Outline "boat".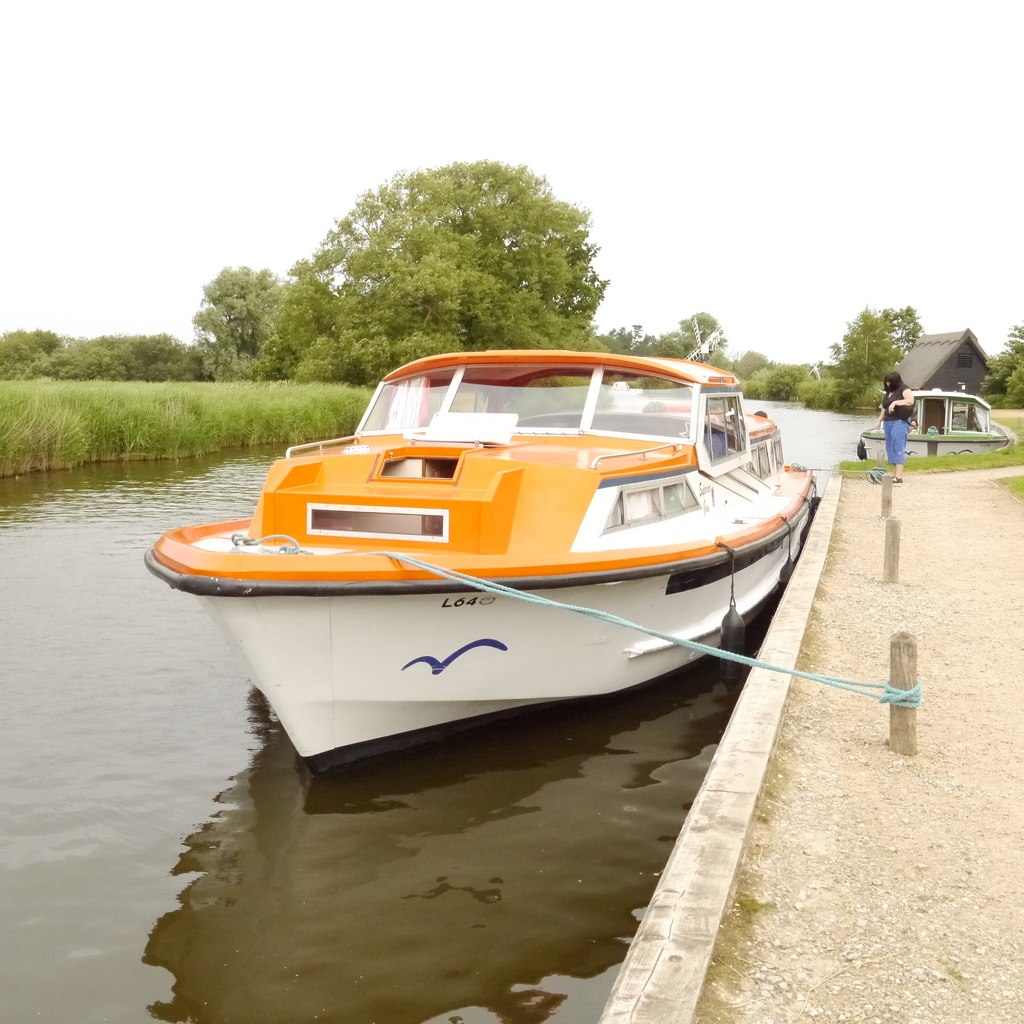
Outline: bbox(169, 310, 824, 772).
